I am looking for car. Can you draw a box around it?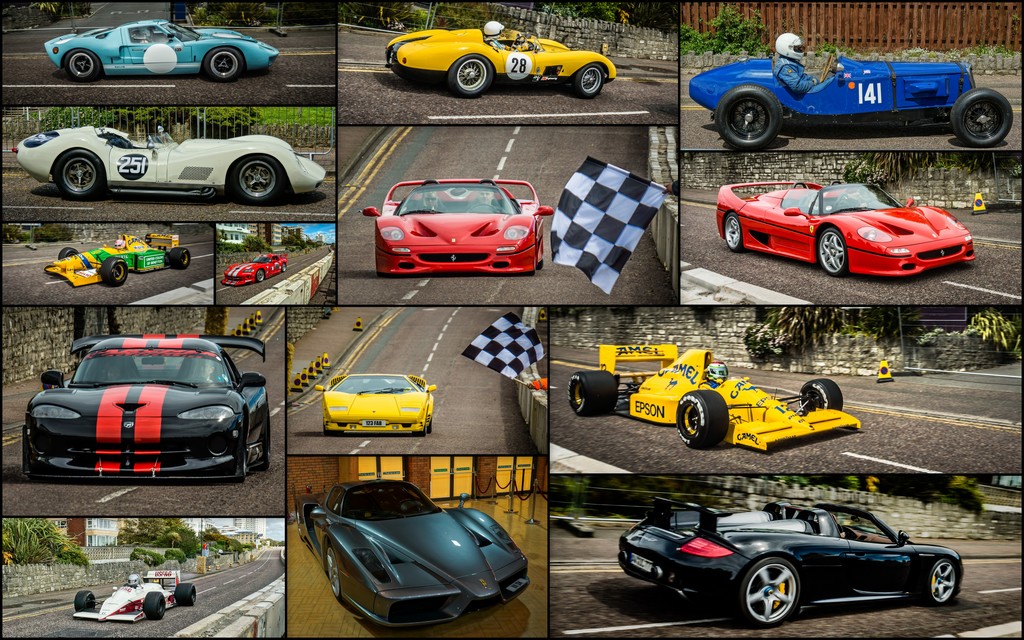
Sure, the bounding box is bbox=(21, 335, 262, 495).
